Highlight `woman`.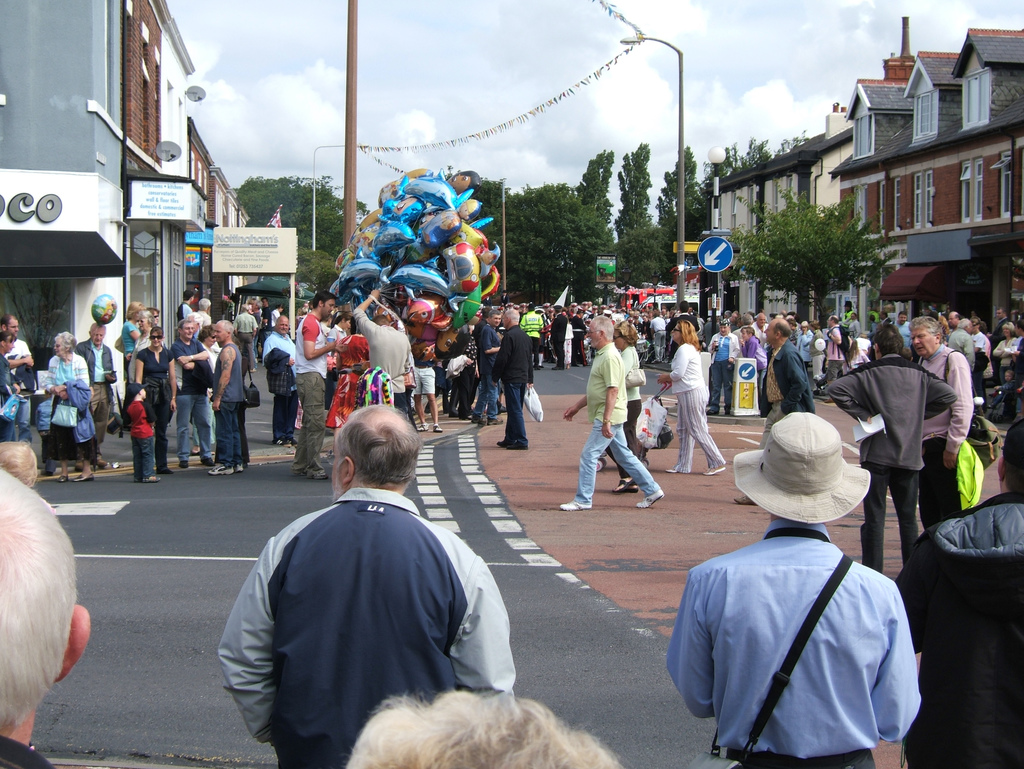
Highlighted region: (42, 321, 102, 483).
